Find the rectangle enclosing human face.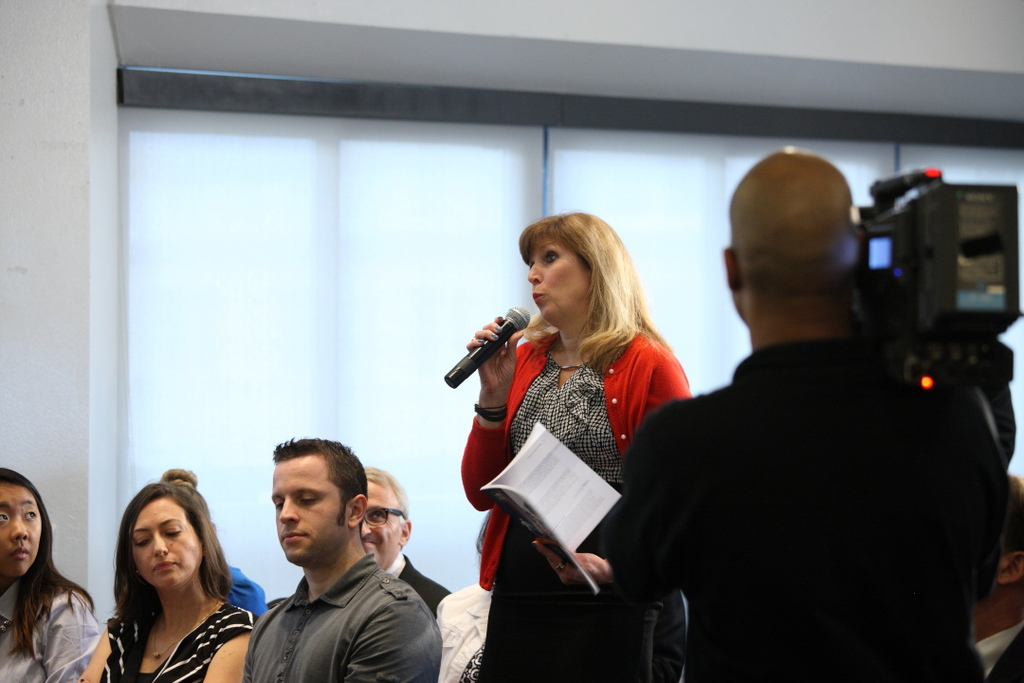
locate(0, 485, 40, 580).
